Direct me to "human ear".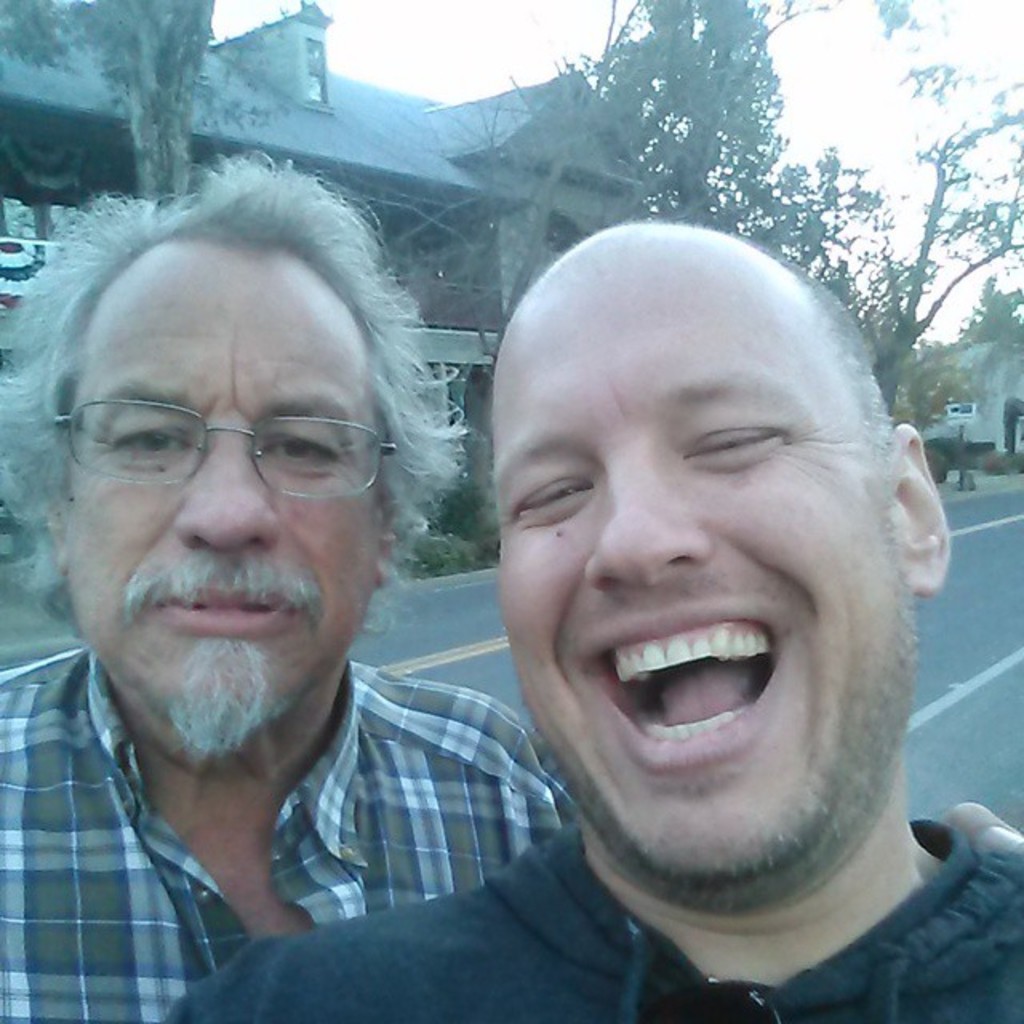
Direction: 890:424:950:597.
